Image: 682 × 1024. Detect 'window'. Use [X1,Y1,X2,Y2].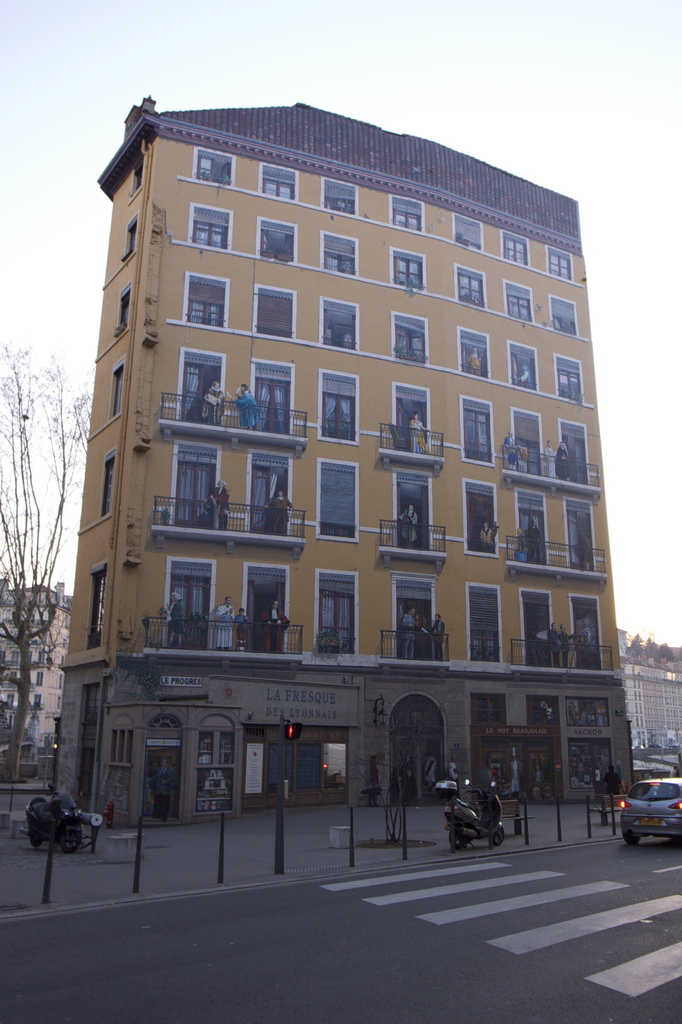
[509,346,539,388].
